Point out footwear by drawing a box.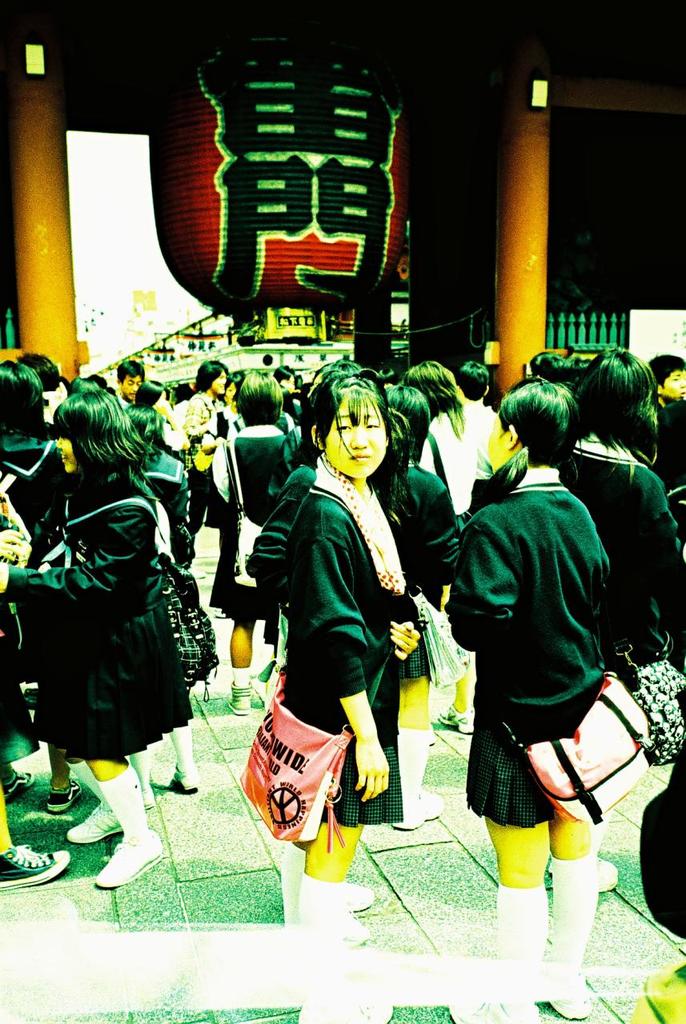
(x1=146, y1=766, x2=202, y2=794).
